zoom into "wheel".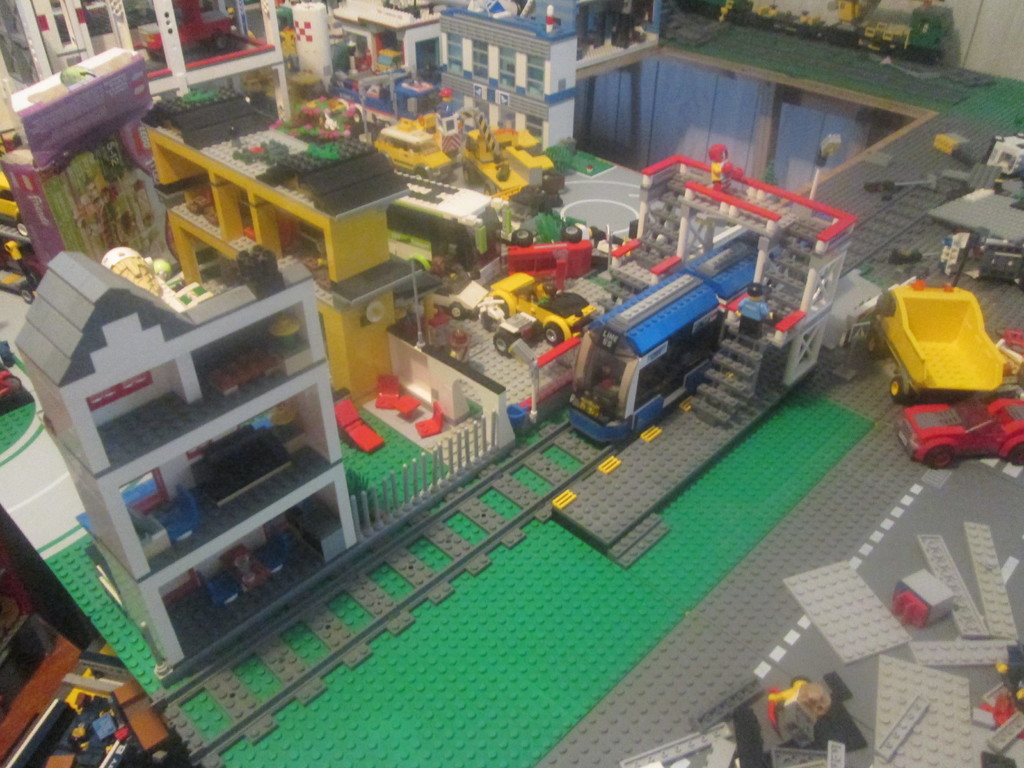
Zoom target: 463/168/470/182.
